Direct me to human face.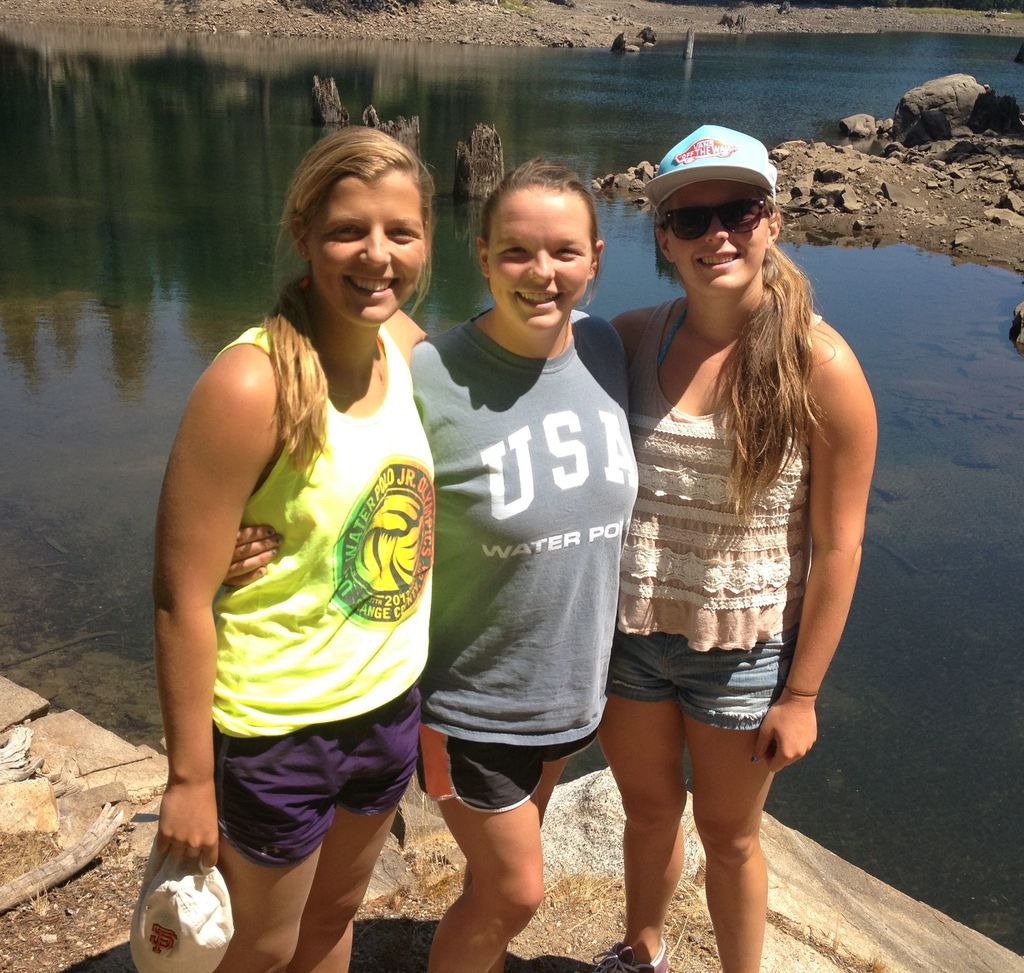
Direction: 491 187 591 322.
